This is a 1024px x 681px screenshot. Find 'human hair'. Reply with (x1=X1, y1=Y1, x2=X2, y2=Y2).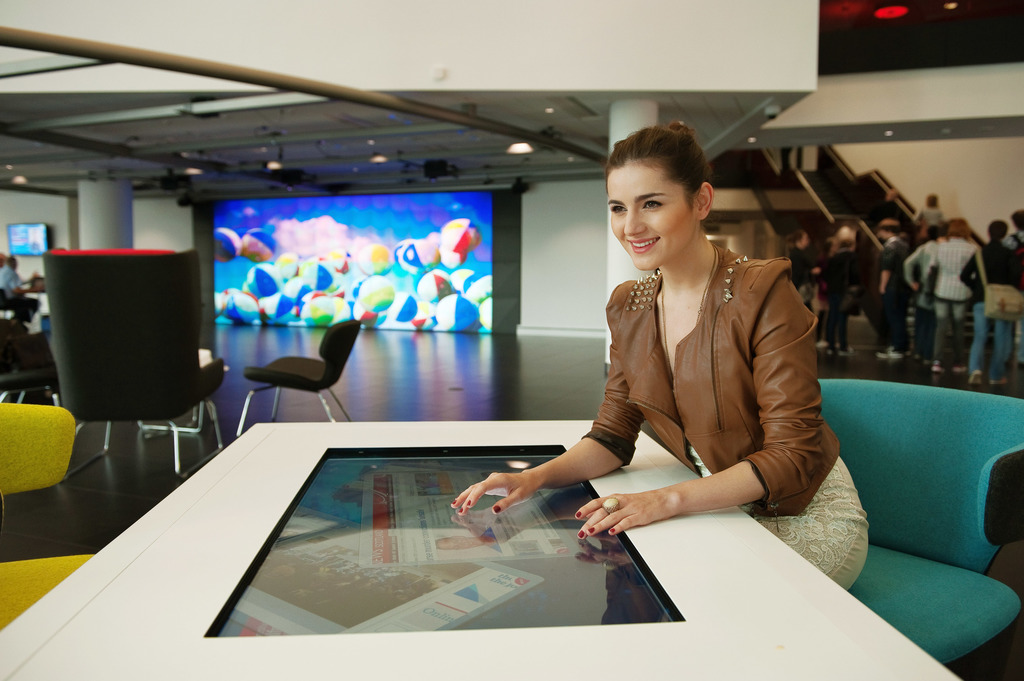
(x1=613, y1=124, x2=711, y2=213).
